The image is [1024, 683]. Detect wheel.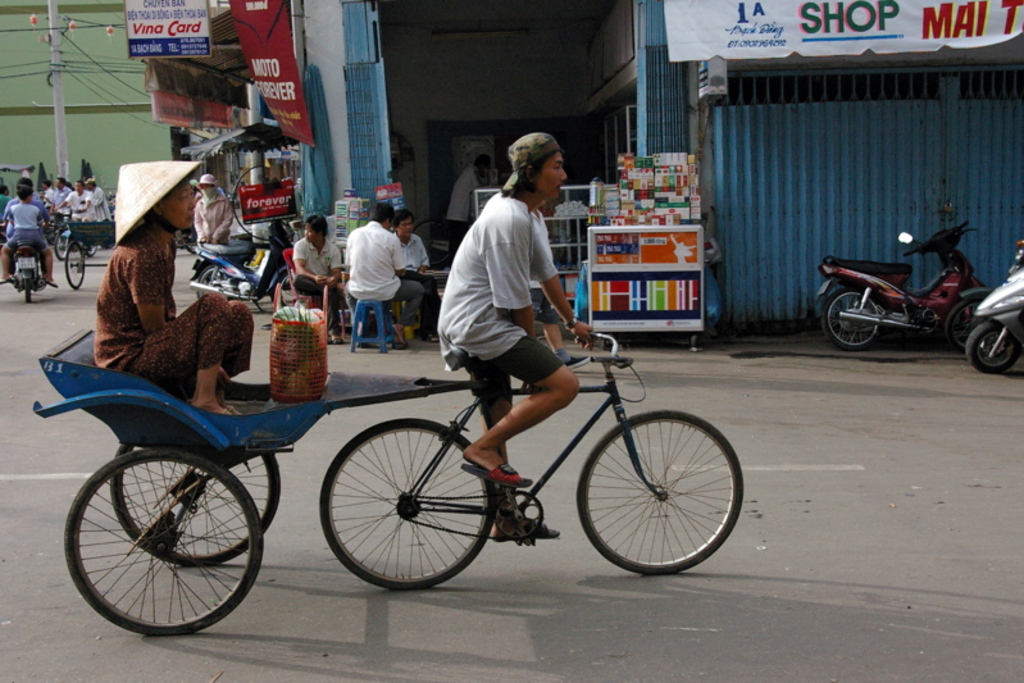
Detection: 497,490,554,542.
